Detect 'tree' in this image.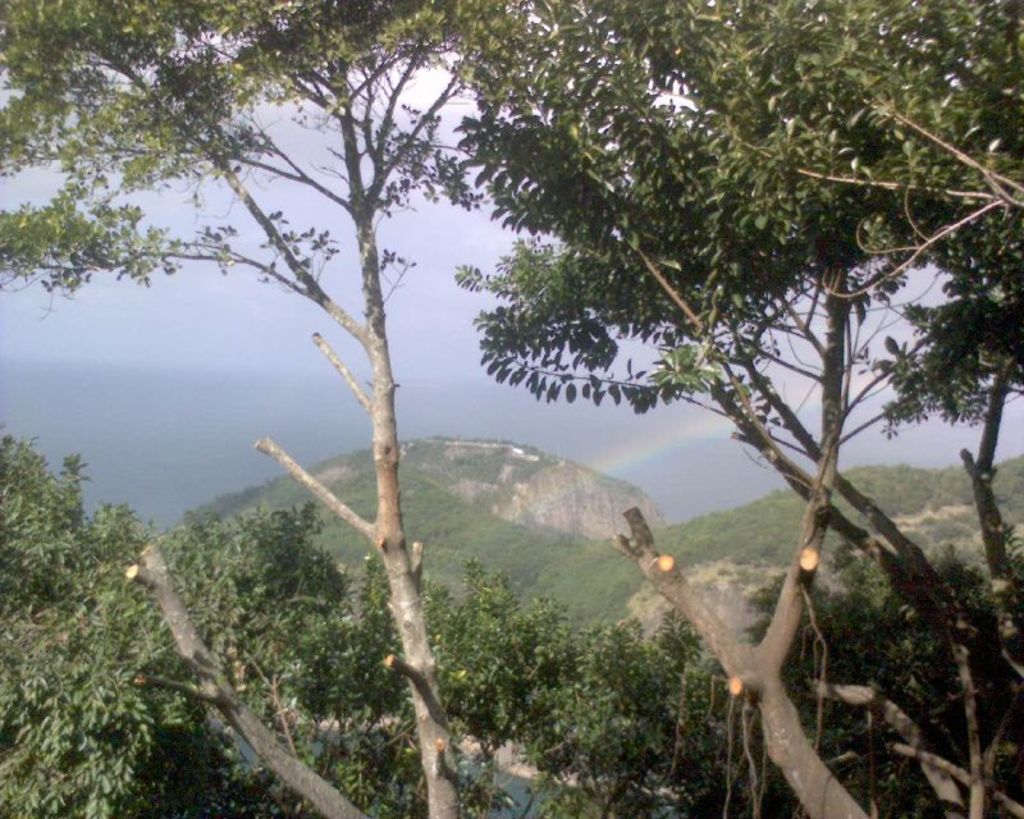
Detection: l=449, t=0, r=1023, b=818.
